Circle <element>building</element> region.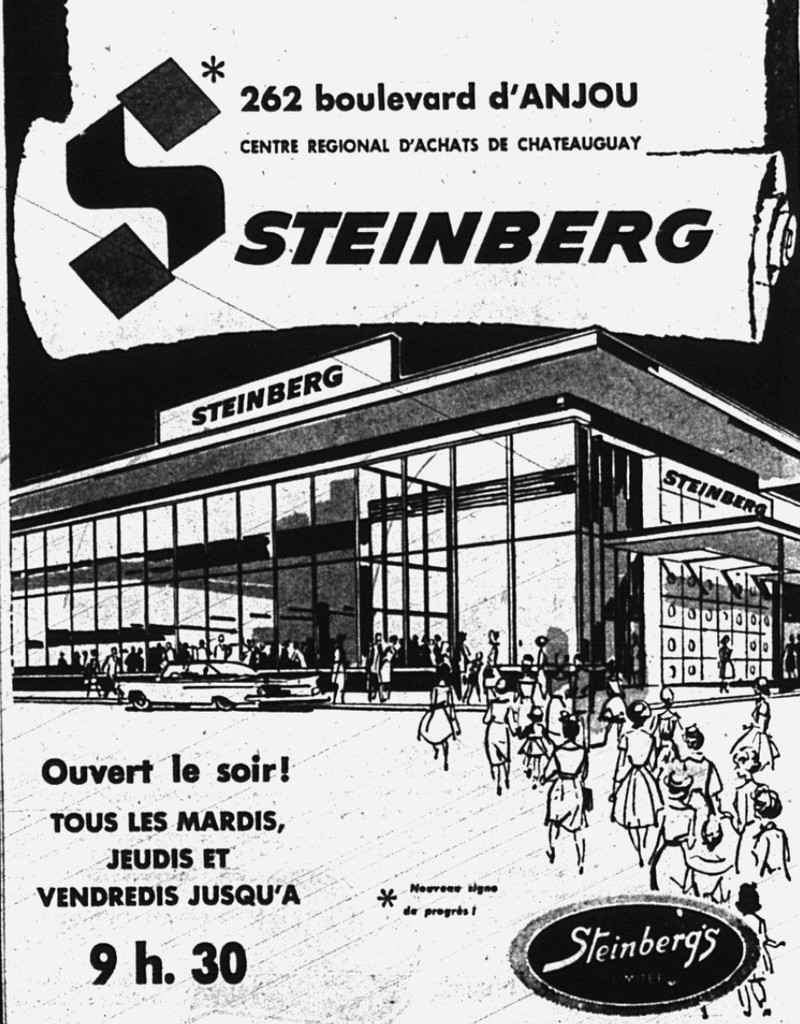
Region: [9, 320, 799, 700].
